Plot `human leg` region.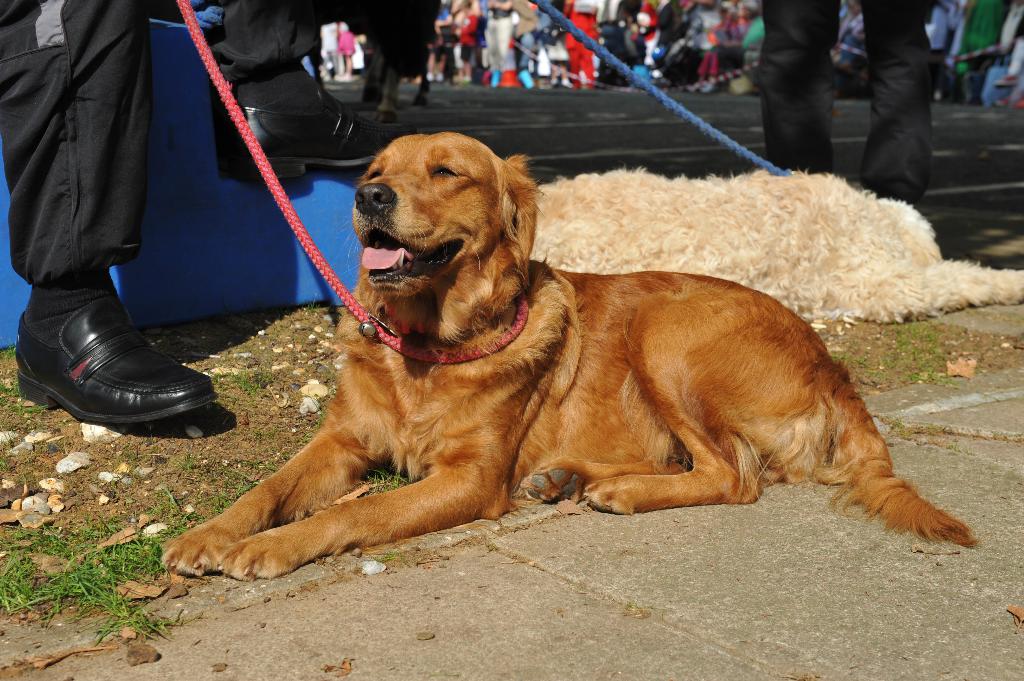
Plotted at {"x1": 756, "y1": 2, "x2": 838, "y2": 170}.
